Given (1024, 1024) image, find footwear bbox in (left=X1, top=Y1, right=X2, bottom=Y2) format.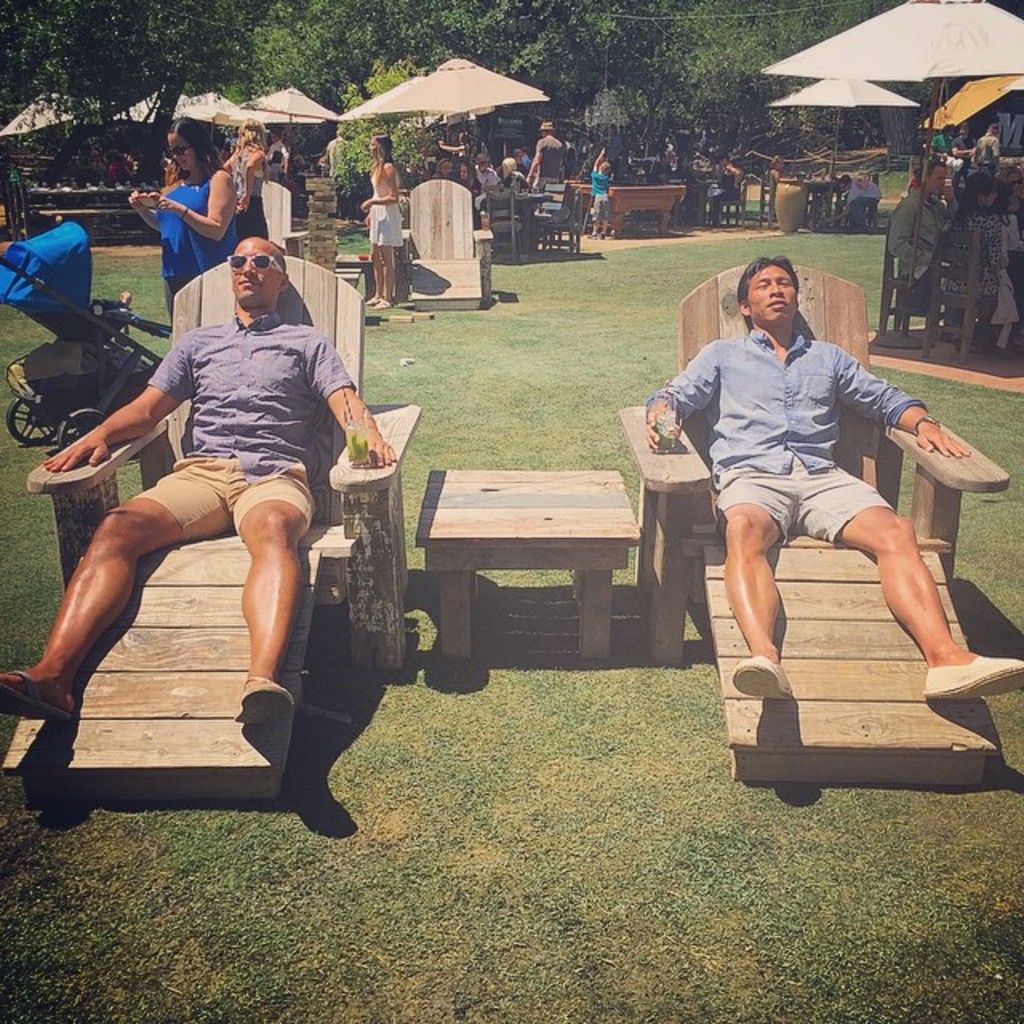
(left=230, top=664, right=309, bottom=718).
